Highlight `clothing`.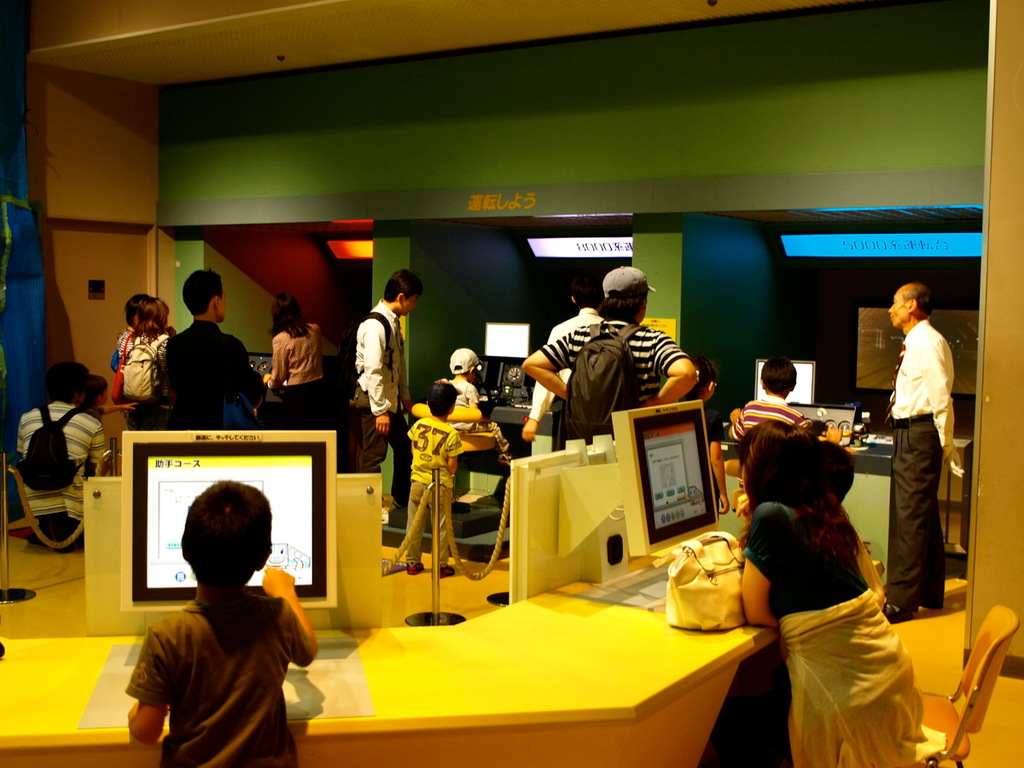
Highlighted region: (left=888, top=317, right=962, bottom=599).
